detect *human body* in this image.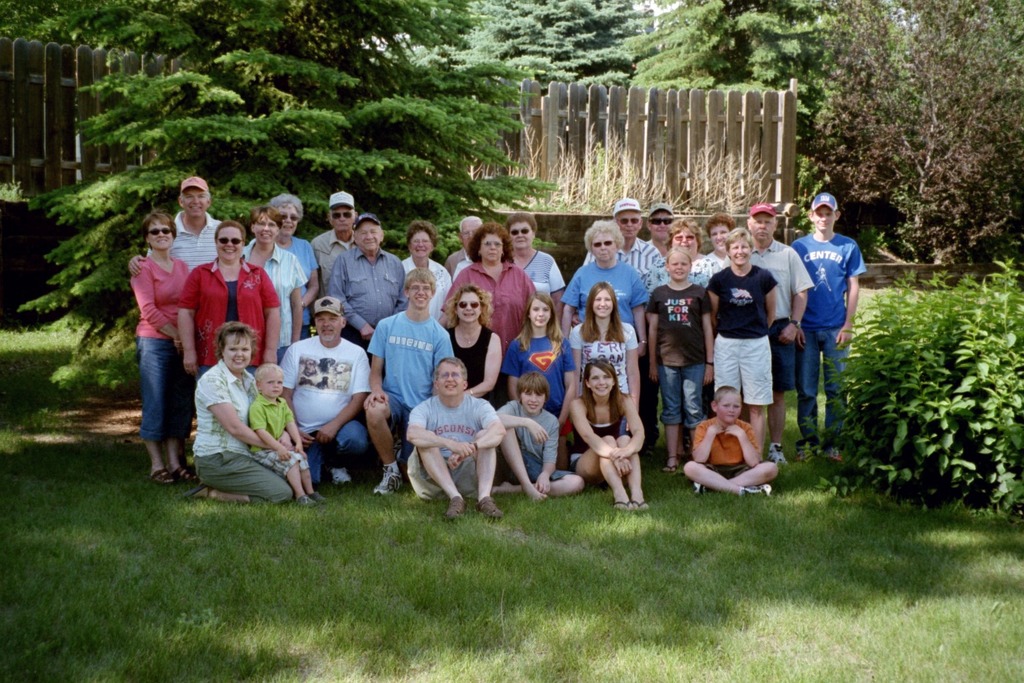
Detection: Rect(564, 356, 645, 512).
